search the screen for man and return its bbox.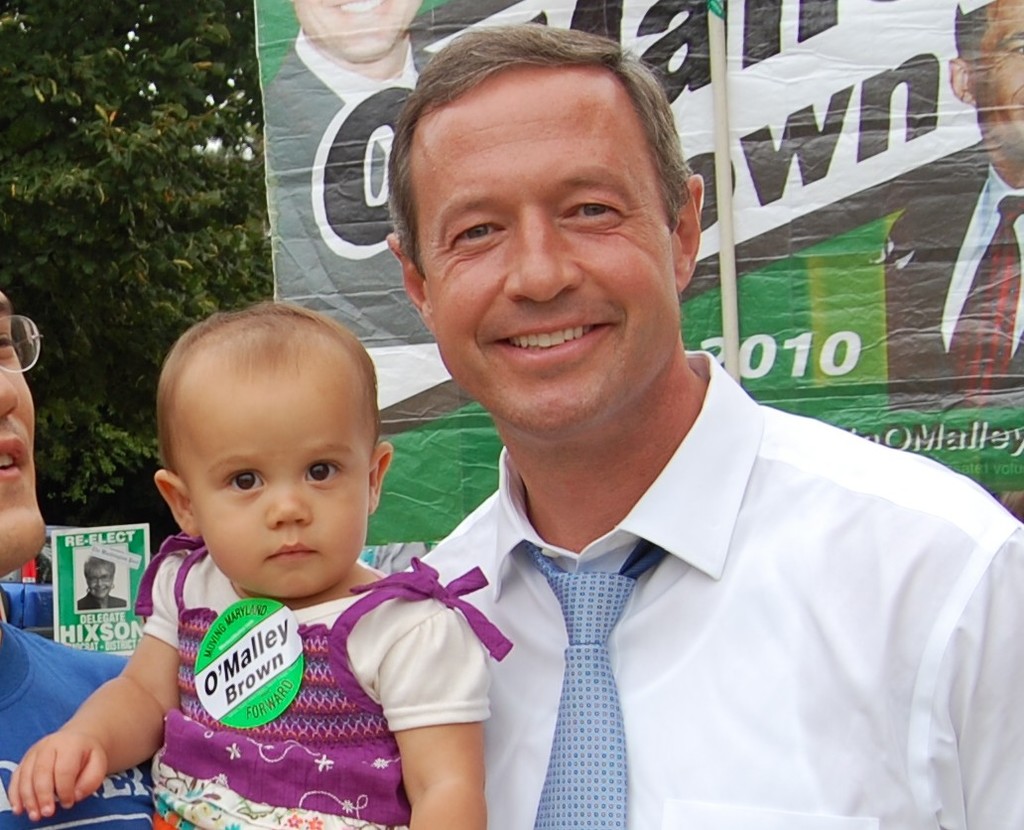
Found: region(259, 0, 439, 346).
